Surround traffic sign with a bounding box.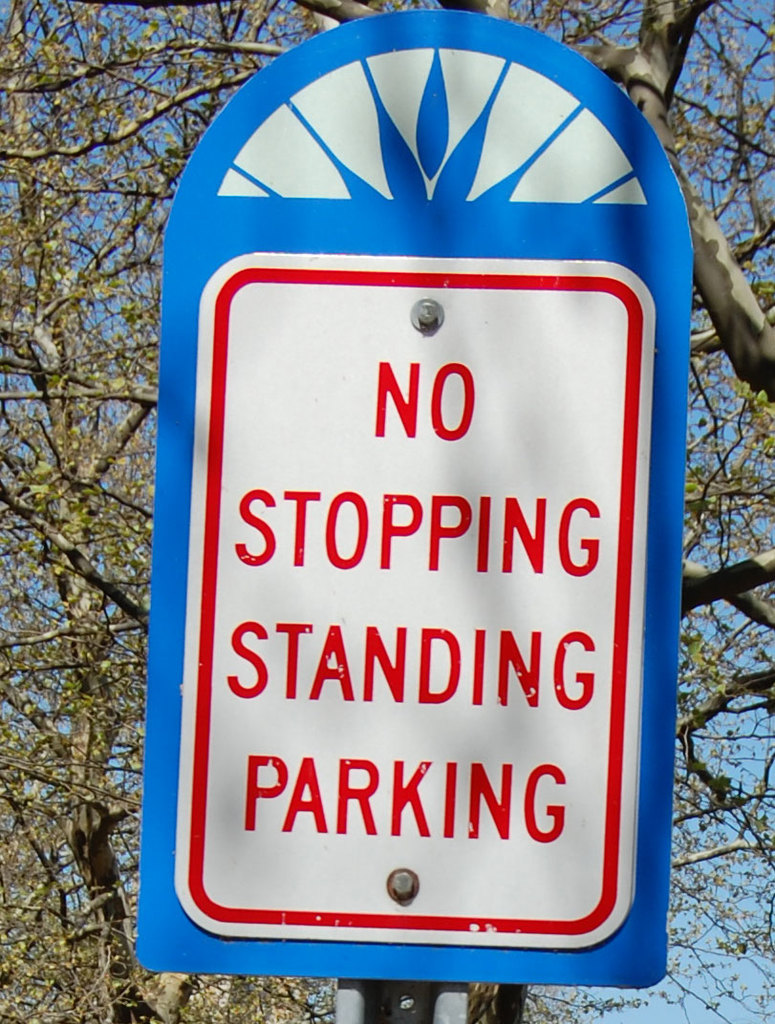
(176, 245, 659, 949).
